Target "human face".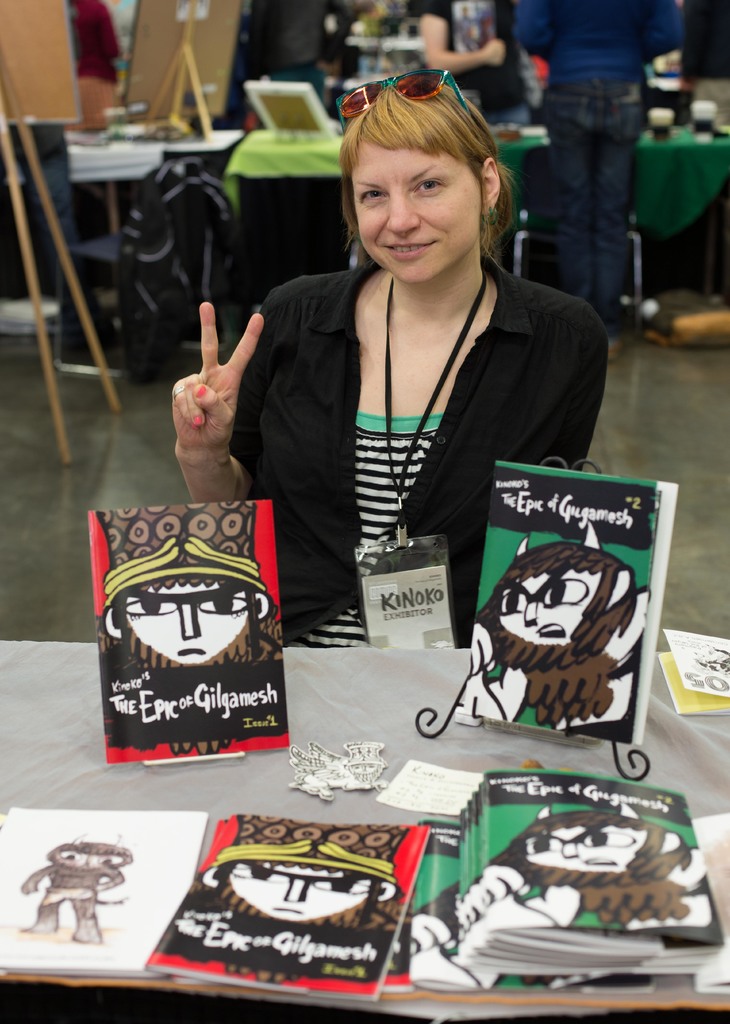
Target region: <bbox>505, 573, 603, 641</bbox>.
